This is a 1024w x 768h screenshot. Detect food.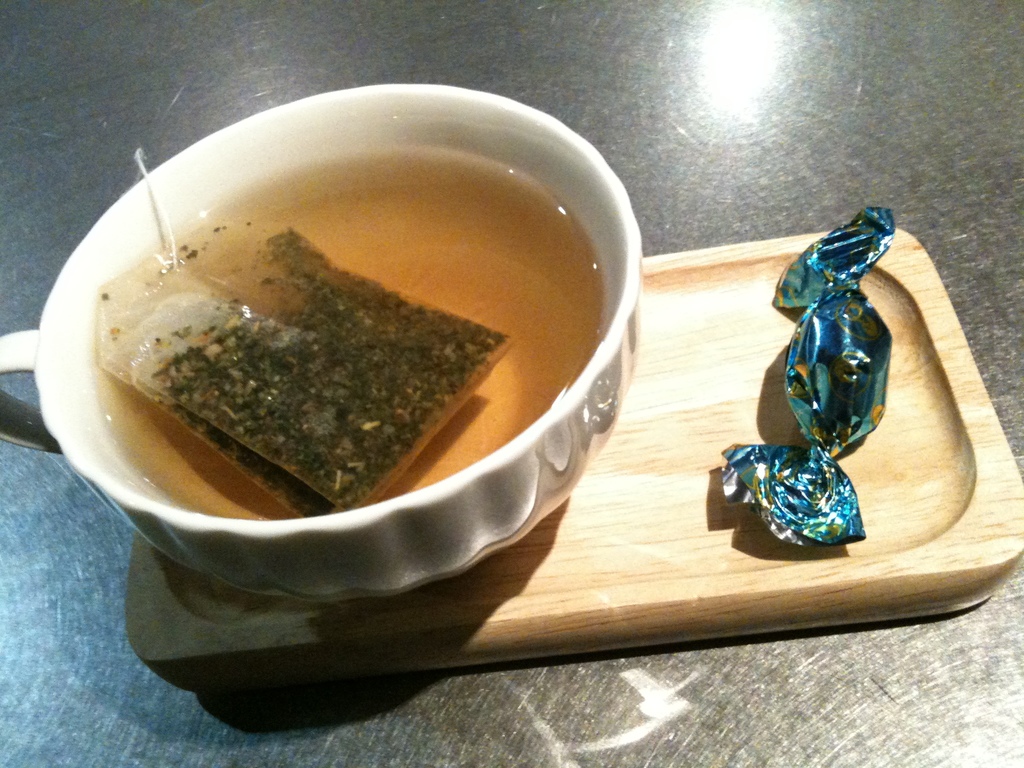
717, 199, 901, 550.
